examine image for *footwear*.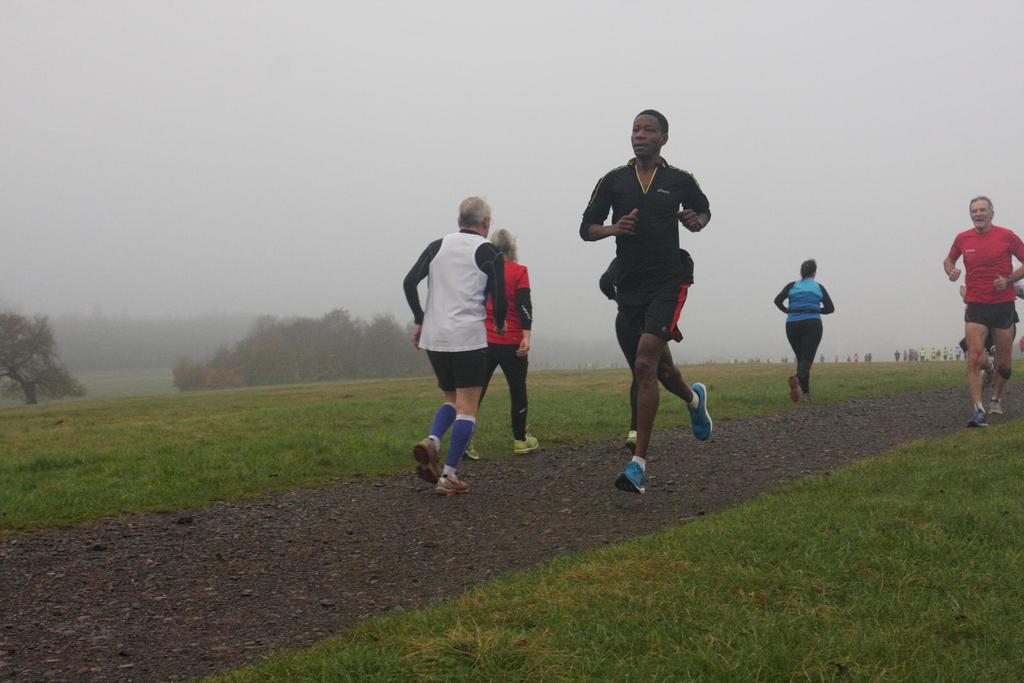
Examination result: <region>454, 441, 484, 462</region>.
